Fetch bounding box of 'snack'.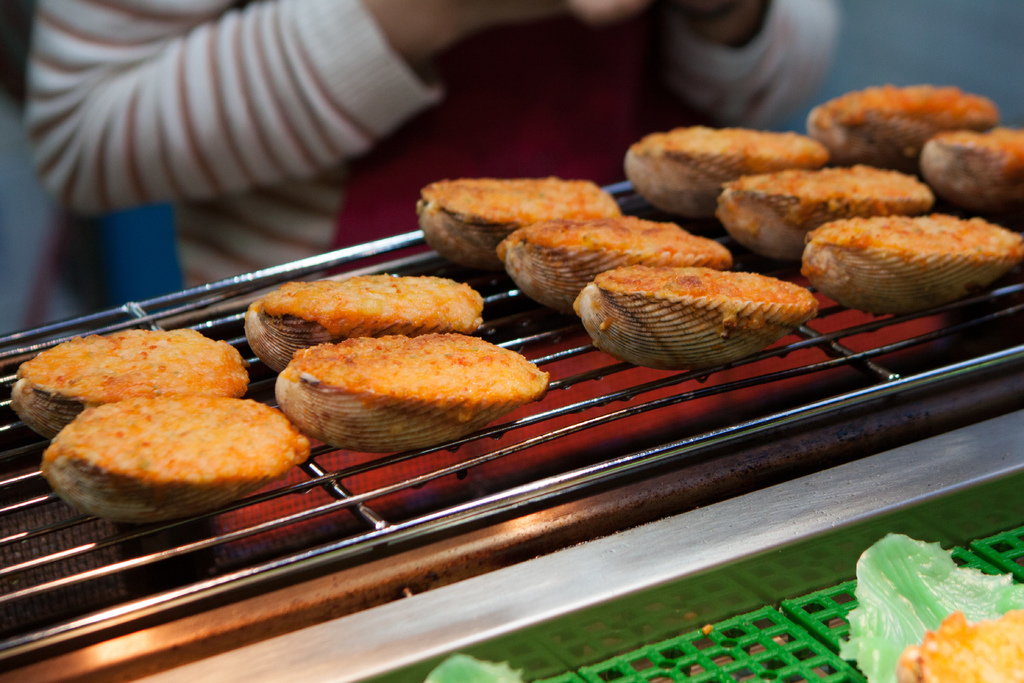
Bbox: (208, 274, 531, 354).
